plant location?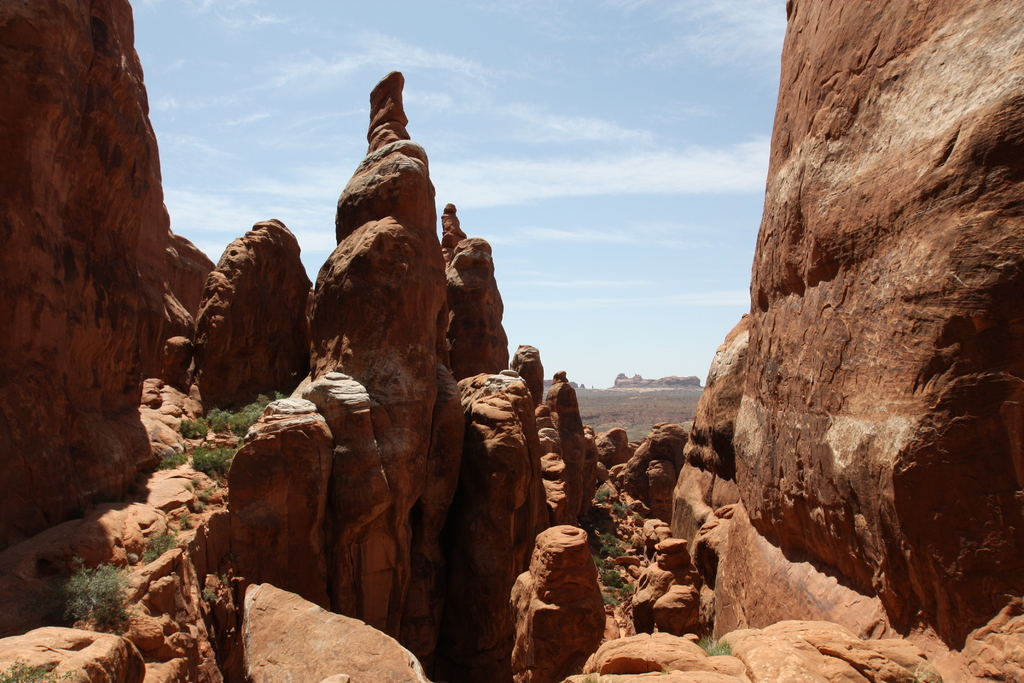
Rect(601, 593, 616, 604)
